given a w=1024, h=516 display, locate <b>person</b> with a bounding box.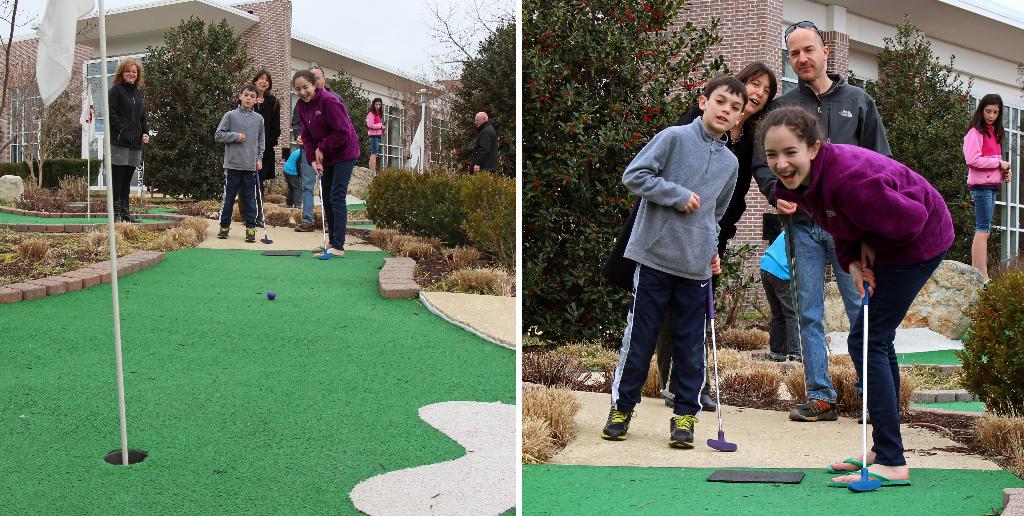
Located: box=[467, 113, 501, 168].
